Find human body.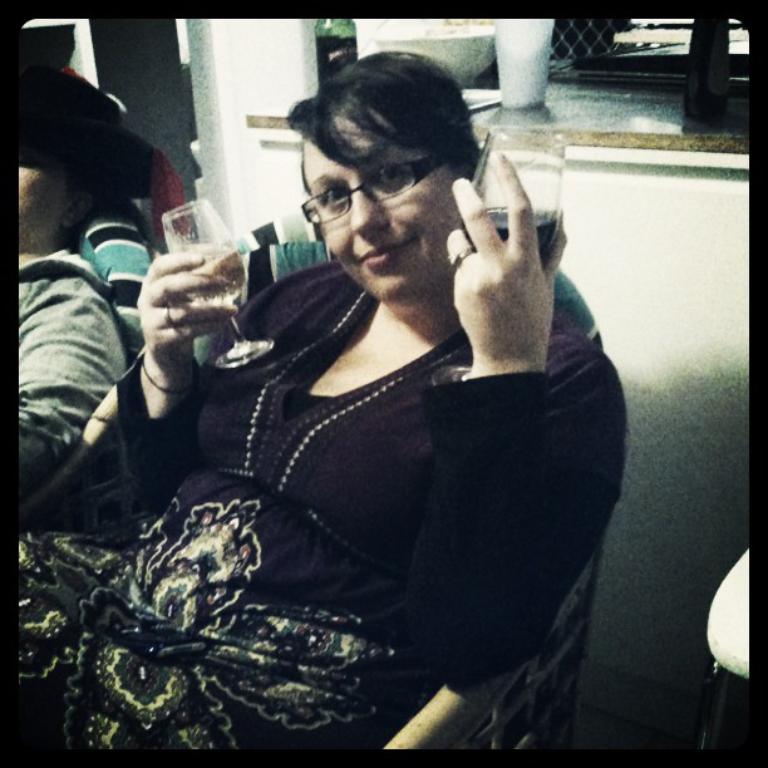
box(63, 65, 675, 759).
